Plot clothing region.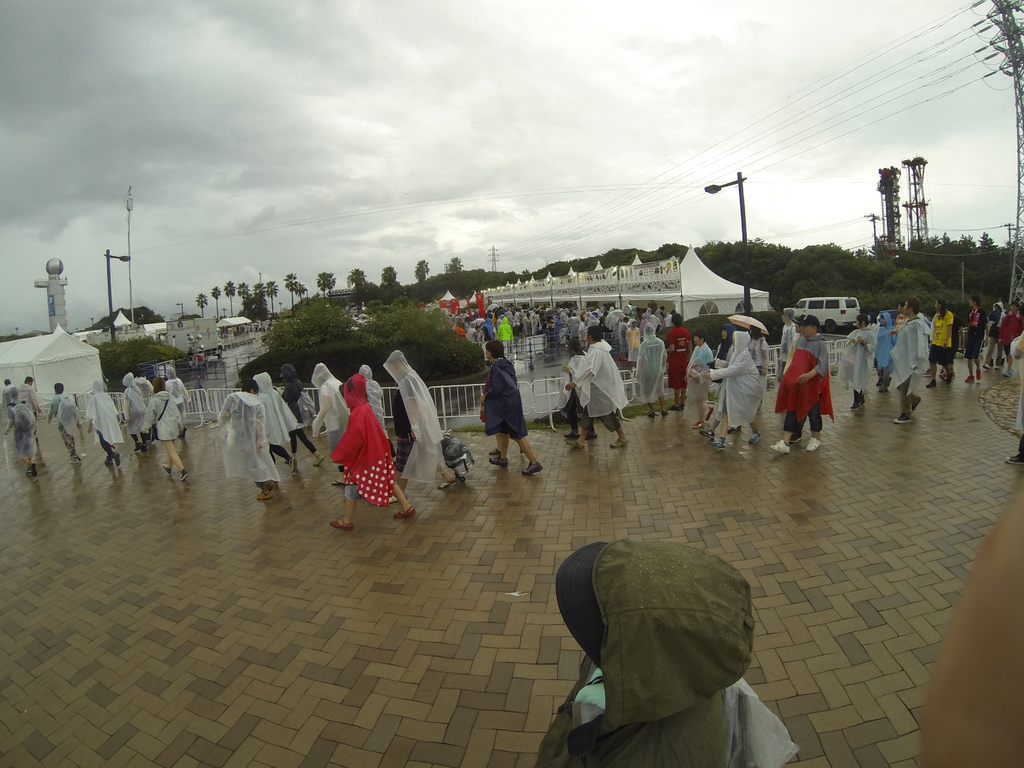
Plotted at {"left": 484, "top": 357, "right": 524, "bottom": 442}.
